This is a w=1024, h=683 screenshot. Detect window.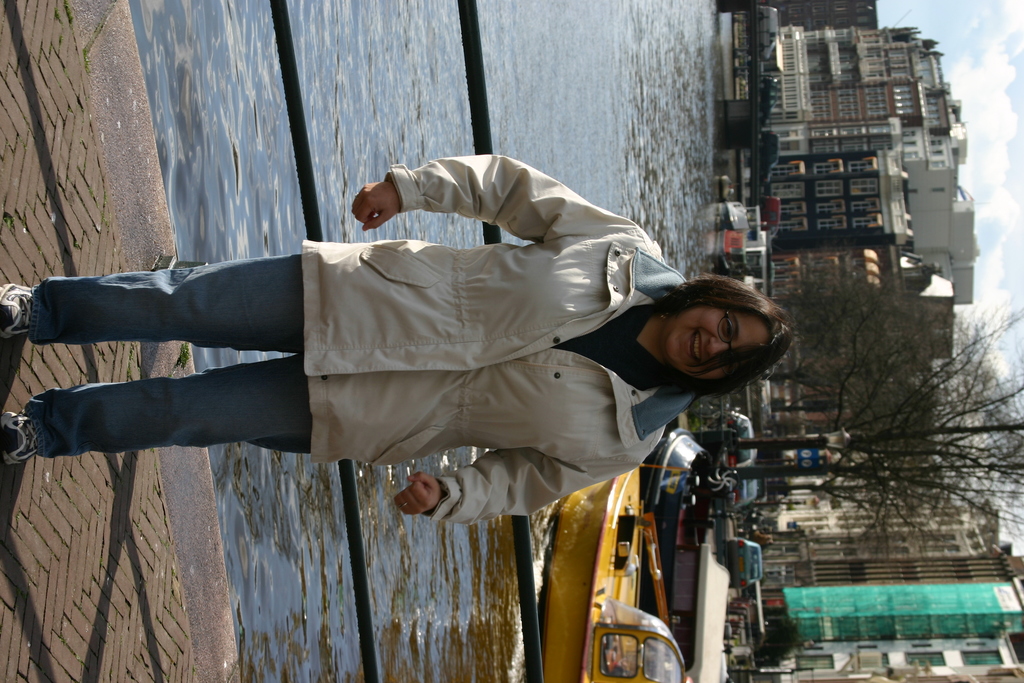
x1=850 y1=157 x2=871 y2=172.
